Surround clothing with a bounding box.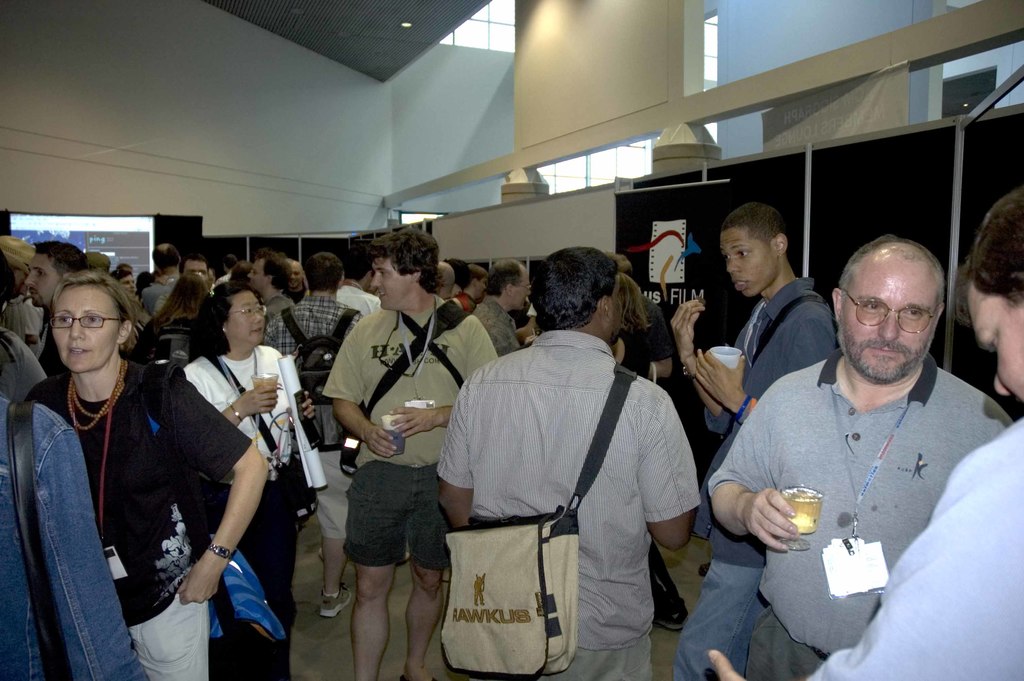
746, 274, 836, 396.
